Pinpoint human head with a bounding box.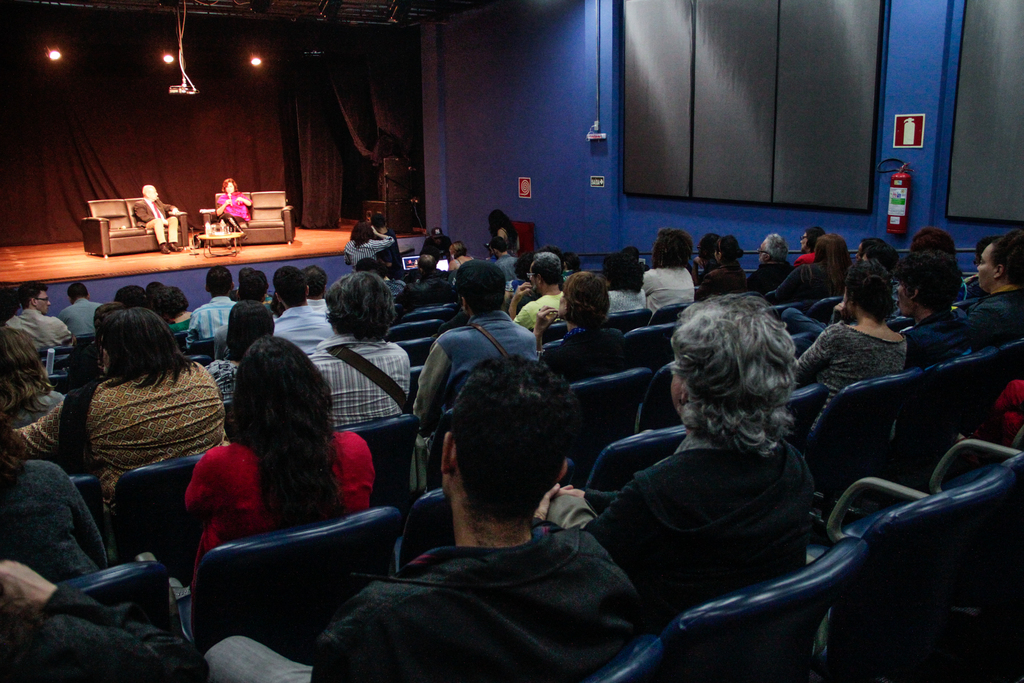
[529,252,564,293].
